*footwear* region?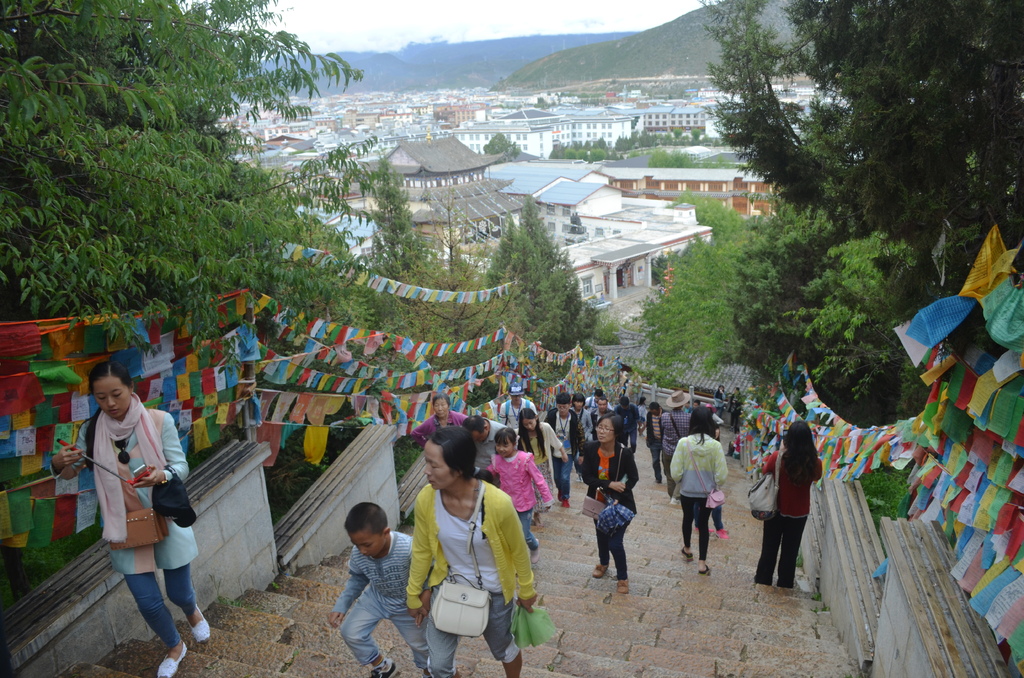
region(372, 659, 401, 677)
